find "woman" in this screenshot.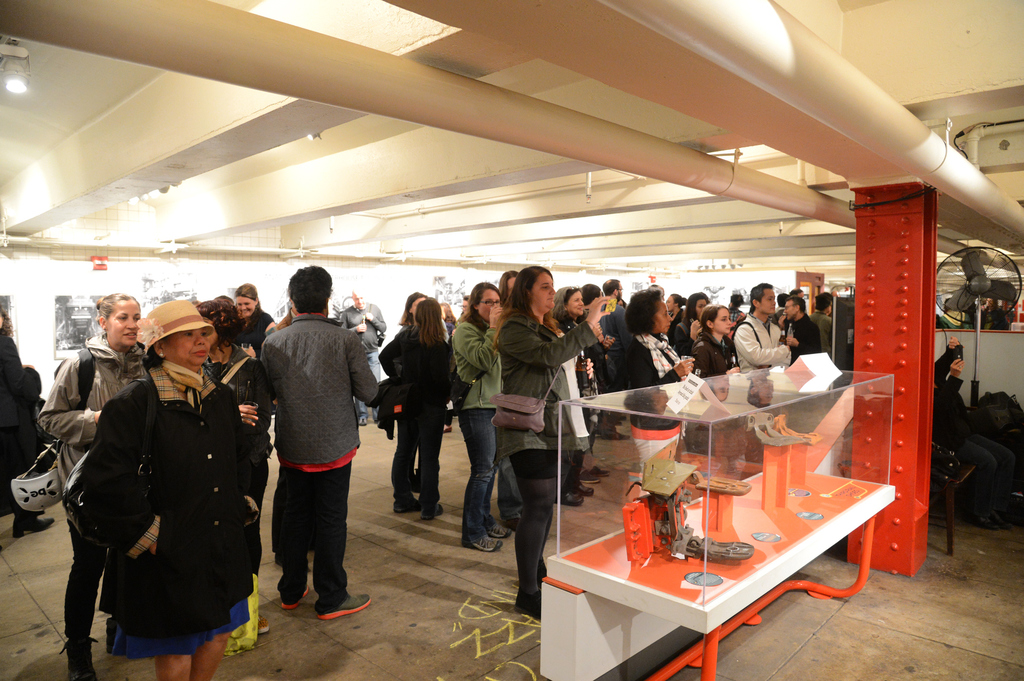
The bounding box for "woman" is <bbox>225, 280, 282, 348</bbox>.
